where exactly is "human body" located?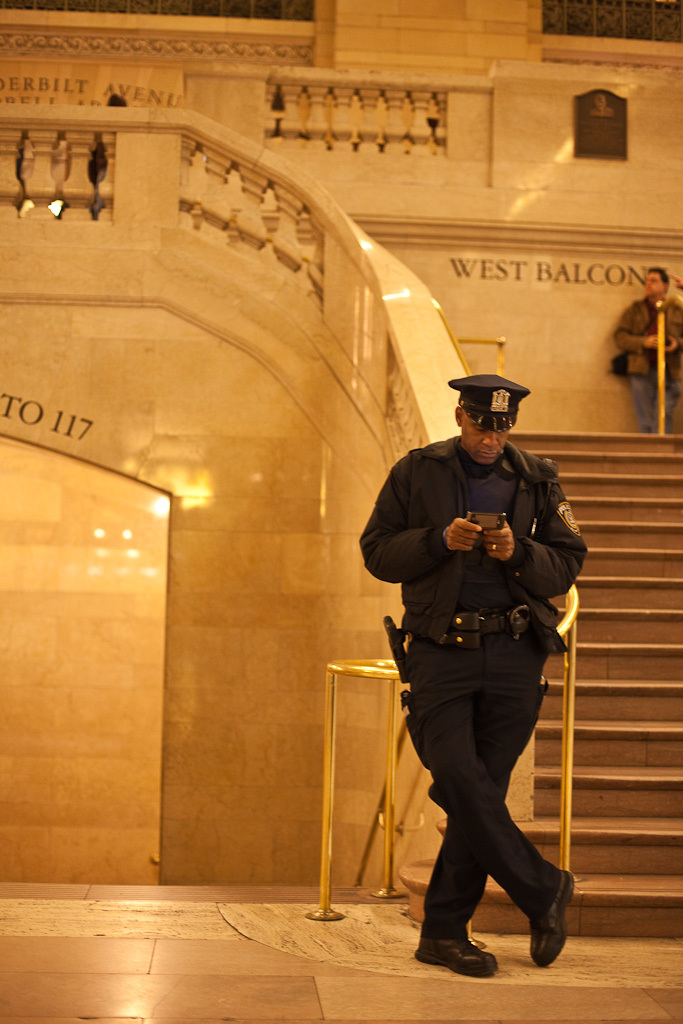
Its bounding box is (left=380, top=430, right=574, bottom=987).
